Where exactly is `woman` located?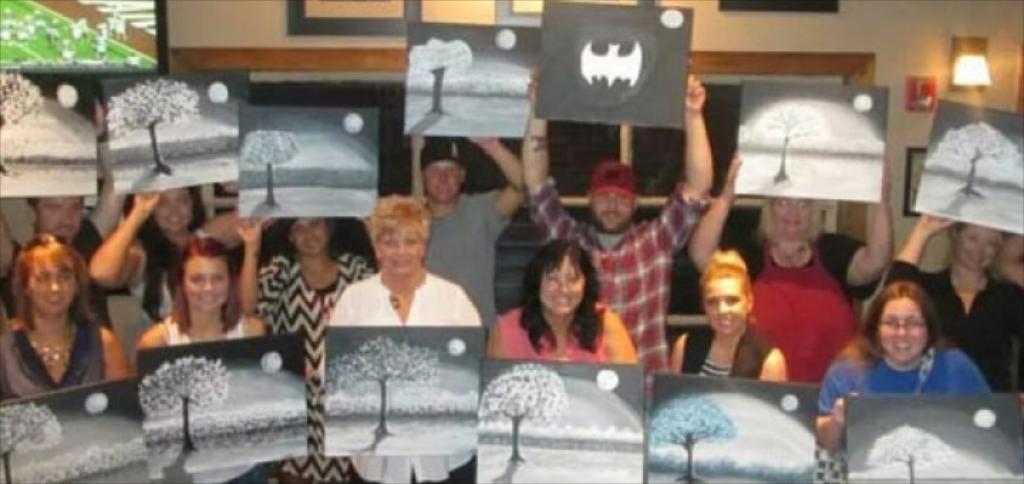
Its bounding box is [492,235,639,363].
